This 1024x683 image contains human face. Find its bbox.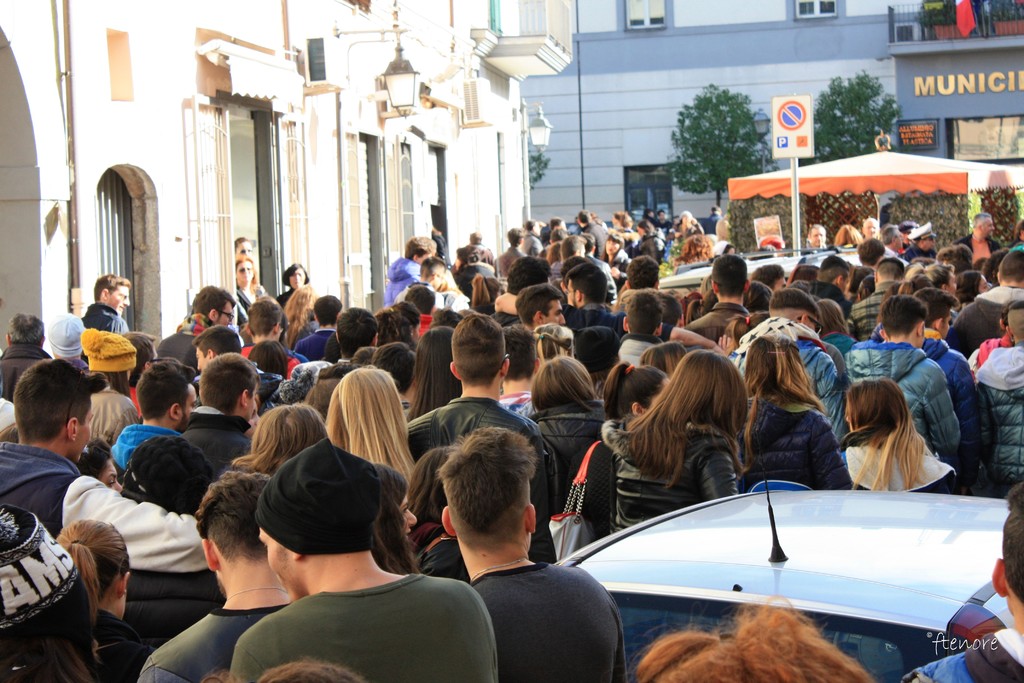
Rect(239, 262, 255, 283).
